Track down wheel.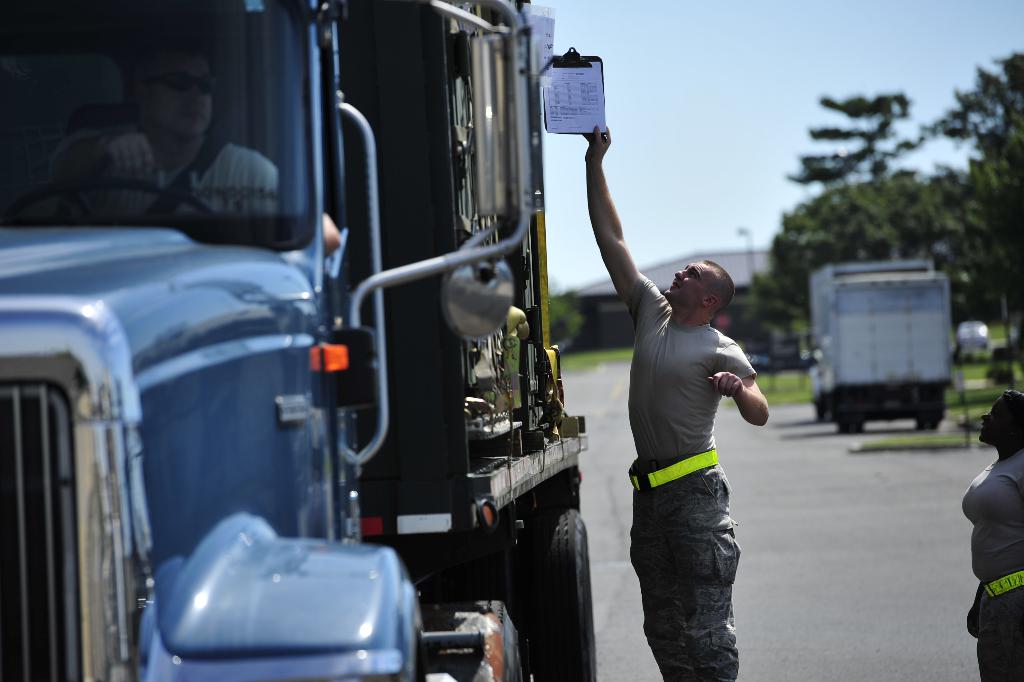
Tracked to region(837, 410, 866, 435).
